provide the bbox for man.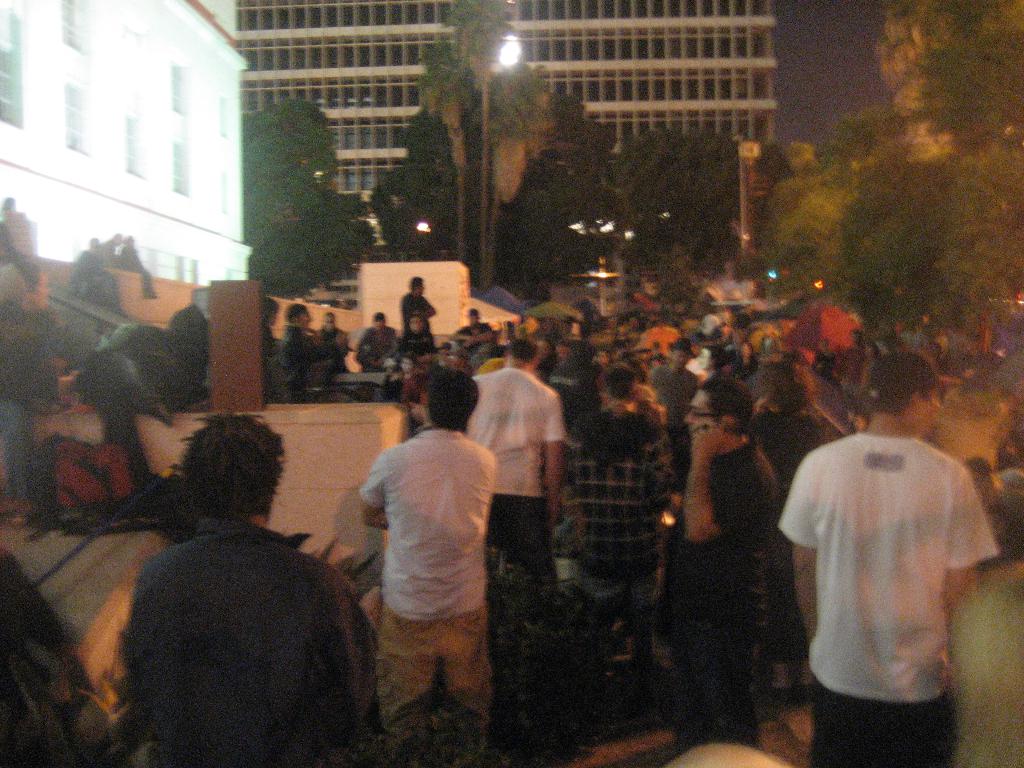
rect(112, 414, 380, 767).
